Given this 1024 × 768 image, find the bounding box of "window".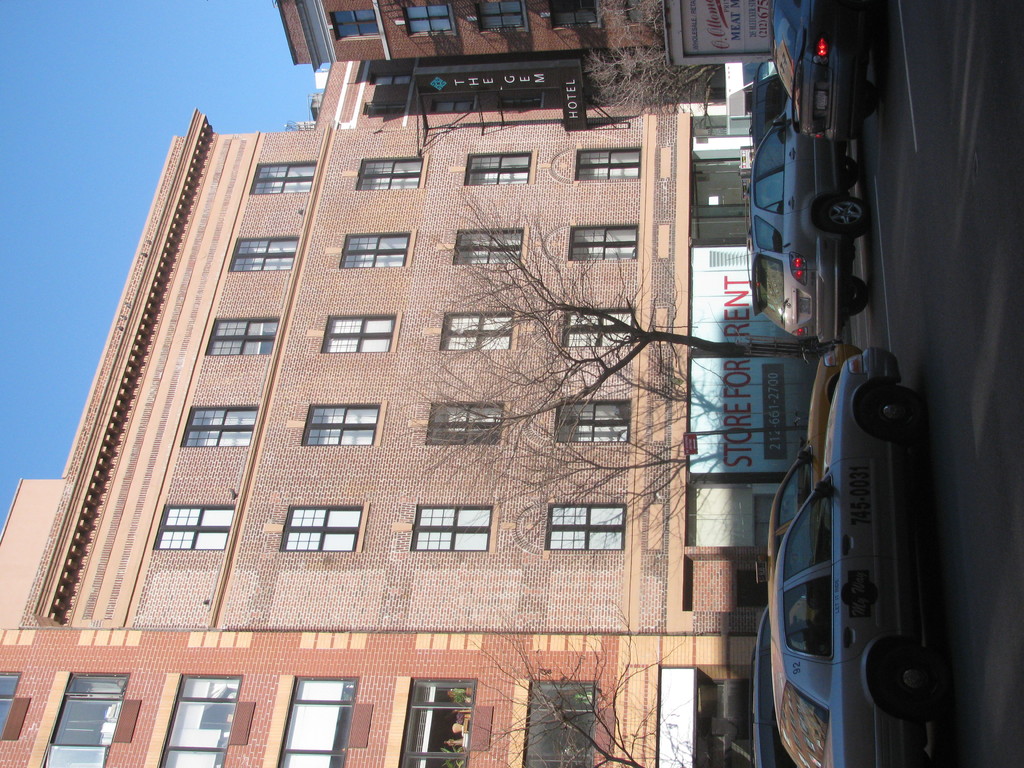
(x1=503, y1=100, x2=547, y2=110).
